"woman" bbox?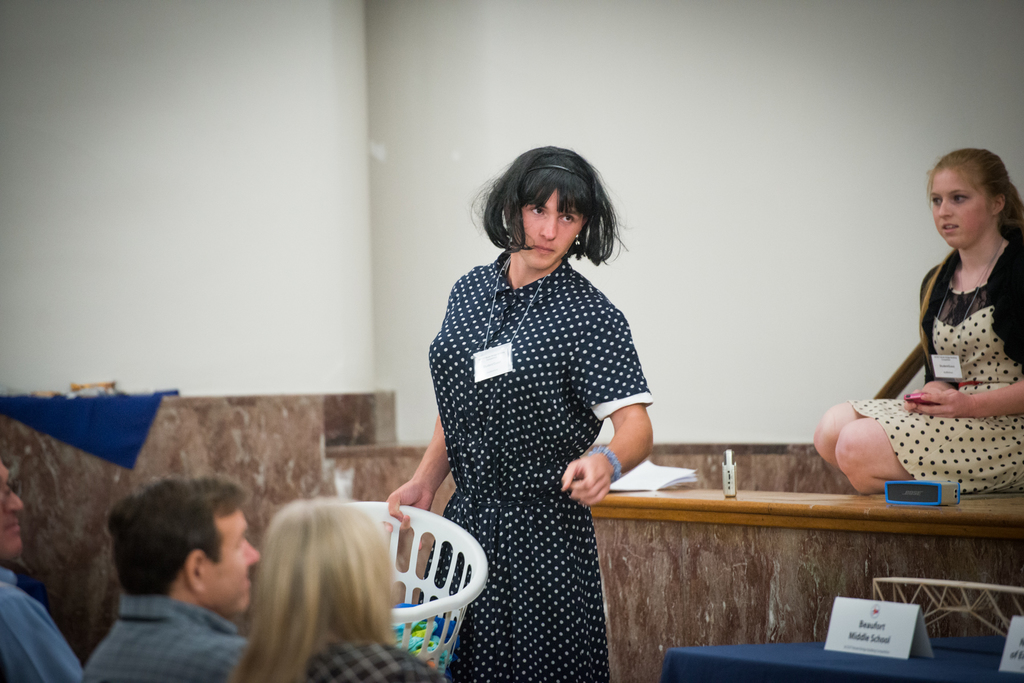
l=230, t=497, r=447, b=682
